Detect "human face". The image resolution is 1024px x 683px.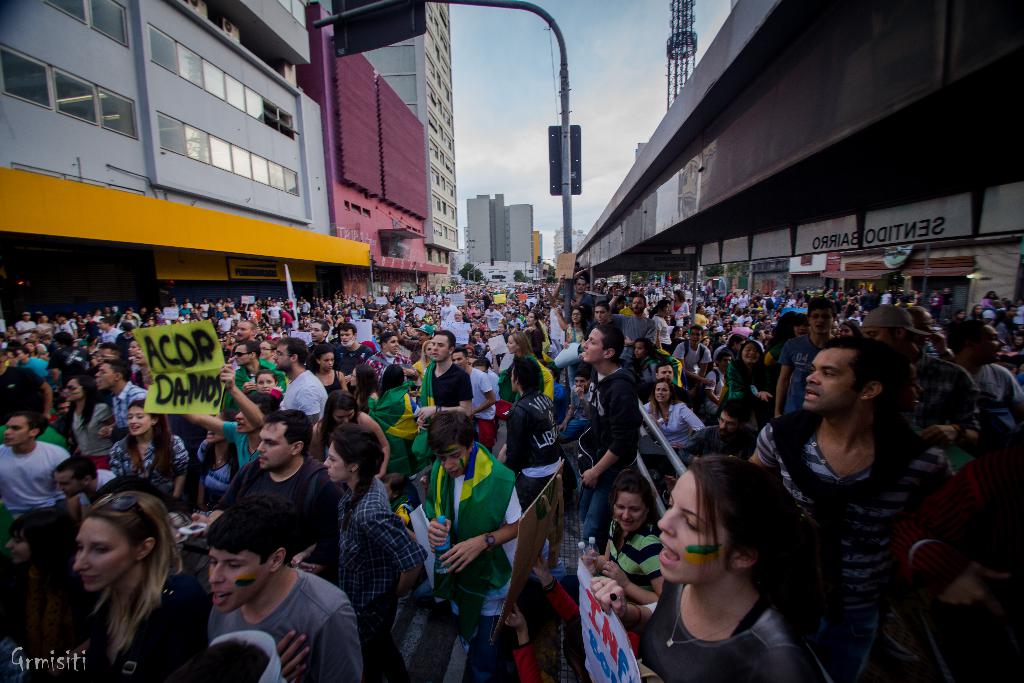
(656, 470, 733, 577).
